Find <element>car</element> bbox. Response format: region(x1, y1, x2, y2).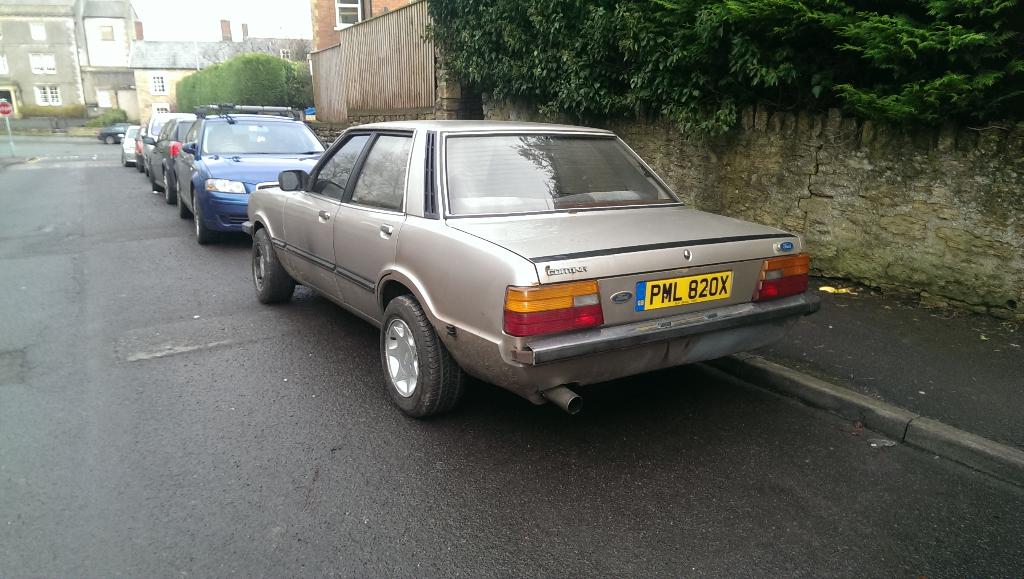
region(140, 115, 191, 200).
